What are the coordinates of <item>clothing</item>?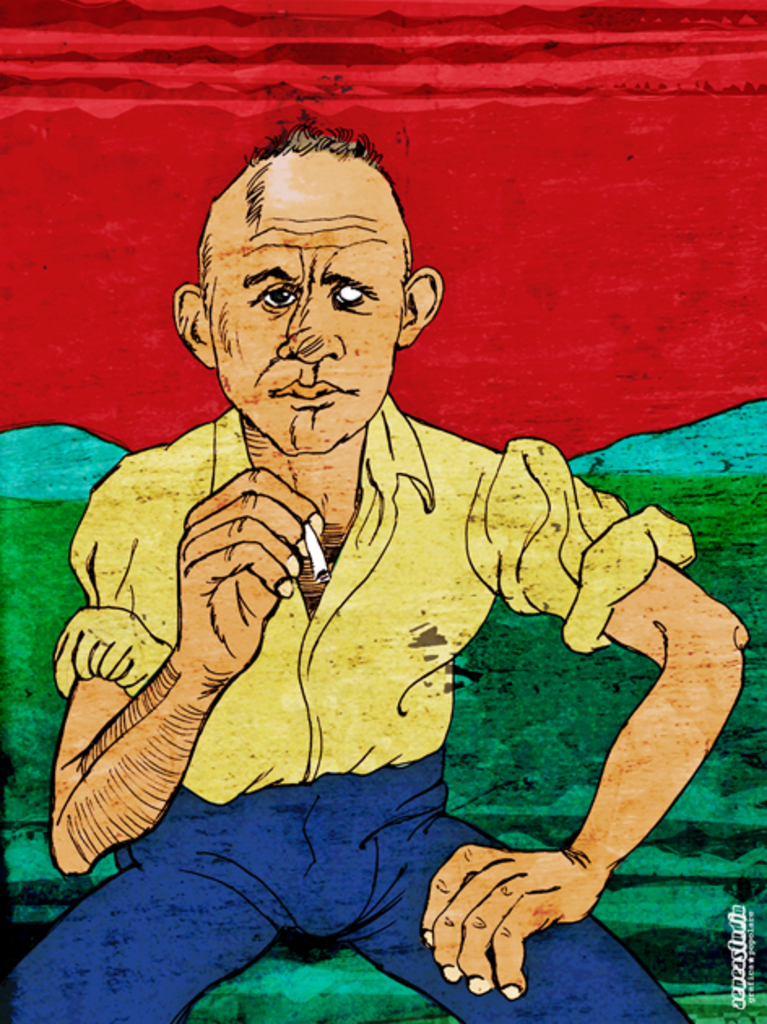
0/405/726/1022.
